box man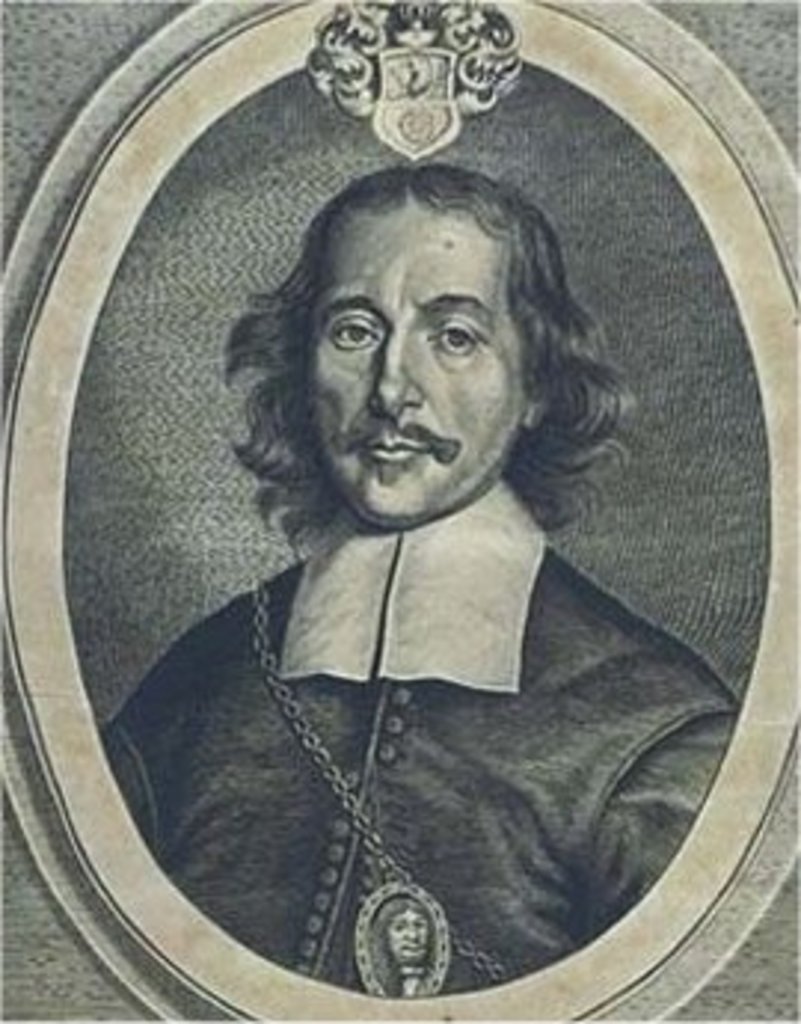
[x1=107, y1=157, x2=736, y2=1000]
